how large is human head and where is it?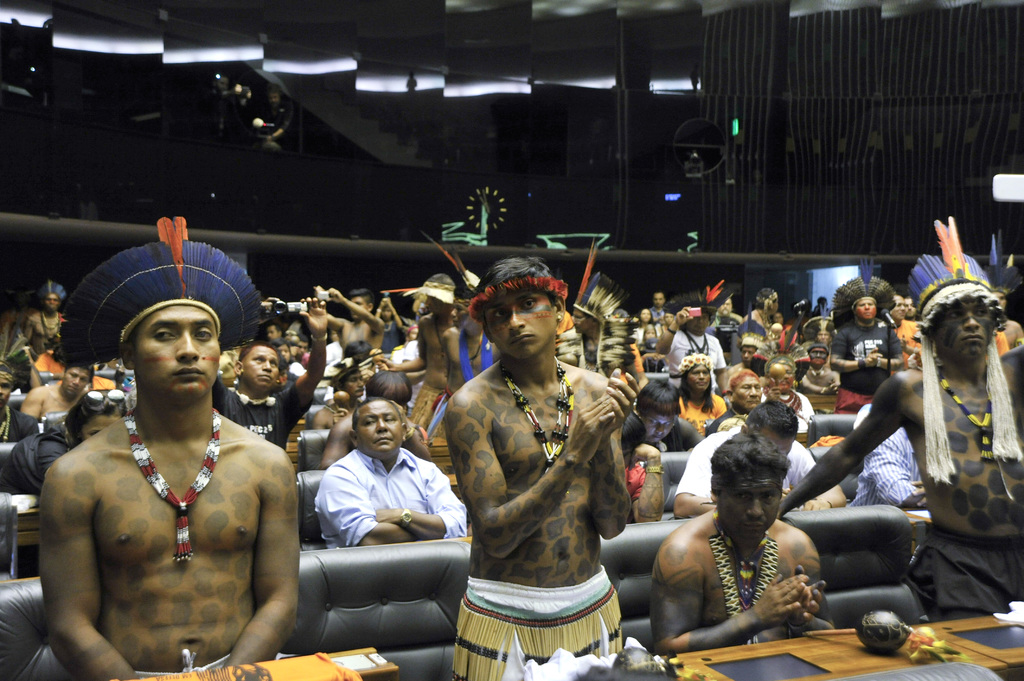
Bounding box: 38 282 67 312.
